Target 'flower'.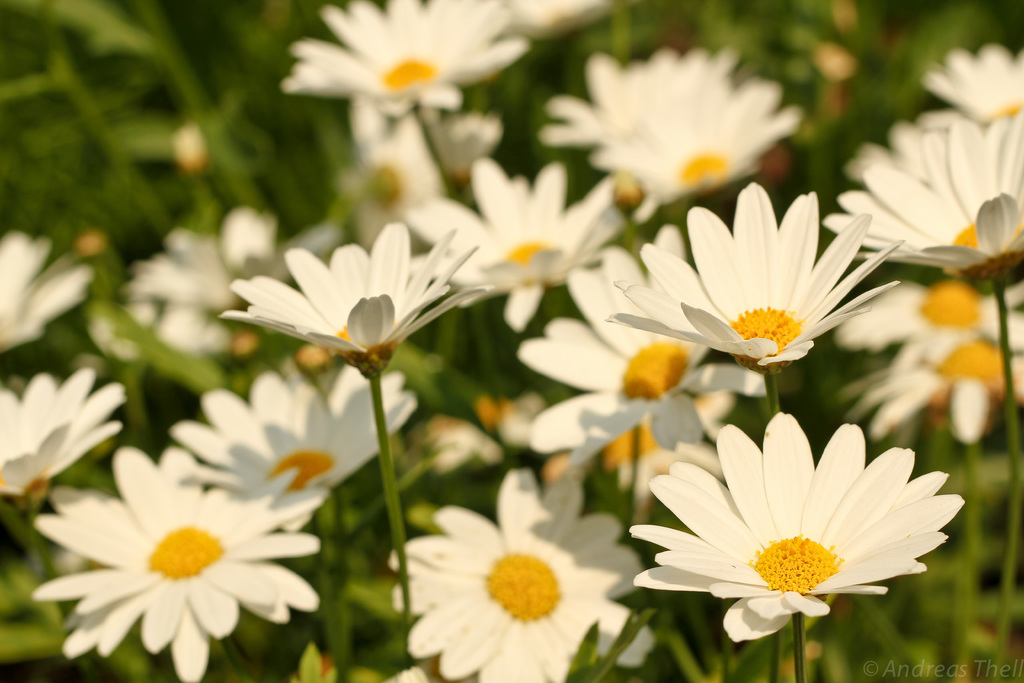
Target region: select_region(331, 96, 465, 247).
